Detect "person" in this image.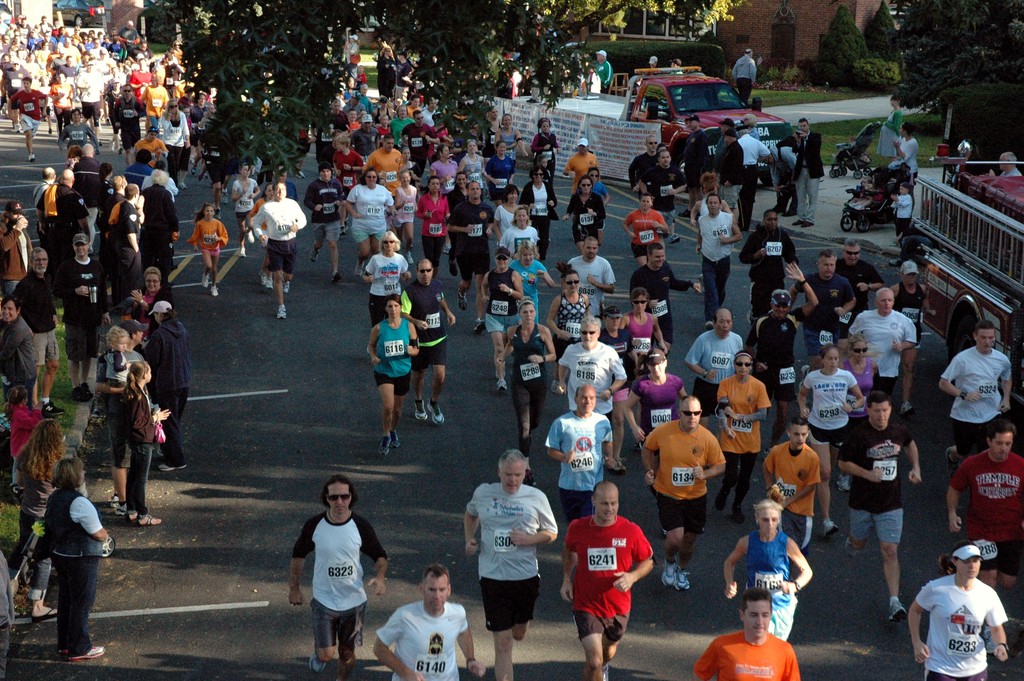
Detection: detection(620, 137, 657, 206).
